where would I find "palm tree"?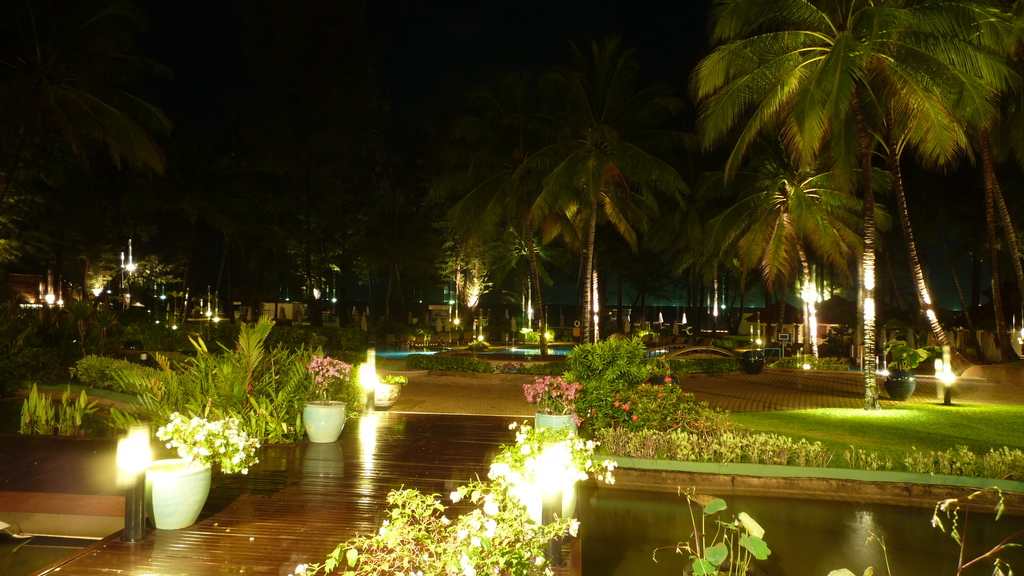
At select_region(691, 146, 902, 370).
